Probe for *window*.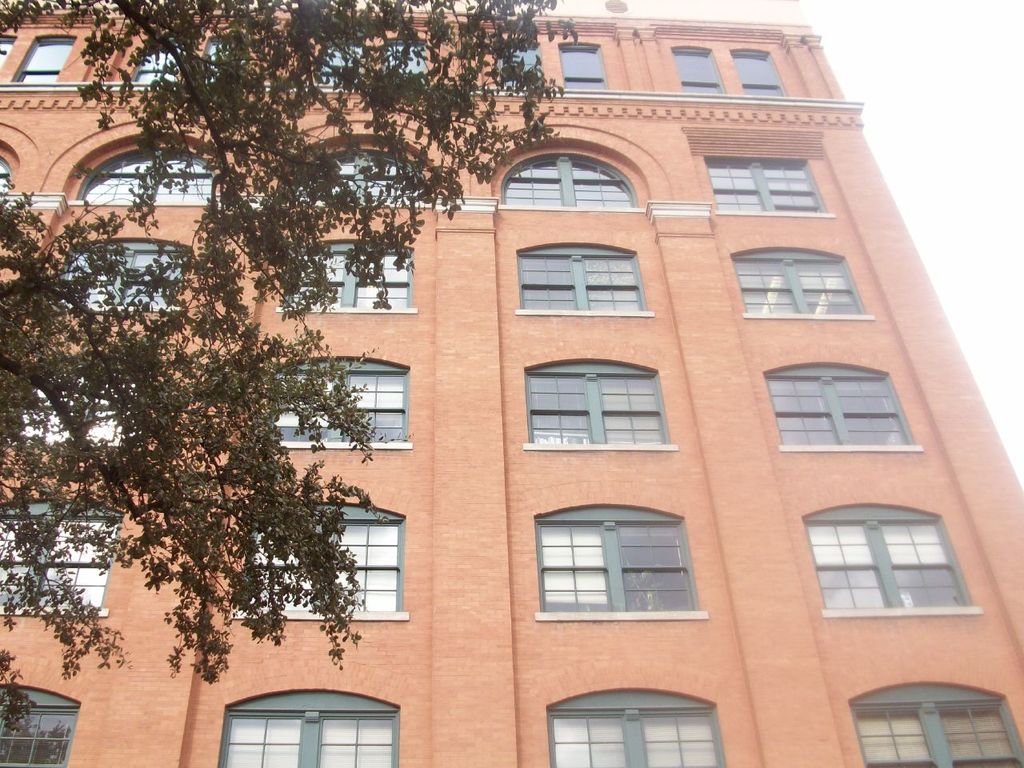
Probe result: bbox=(0, 366, 162, 450).
